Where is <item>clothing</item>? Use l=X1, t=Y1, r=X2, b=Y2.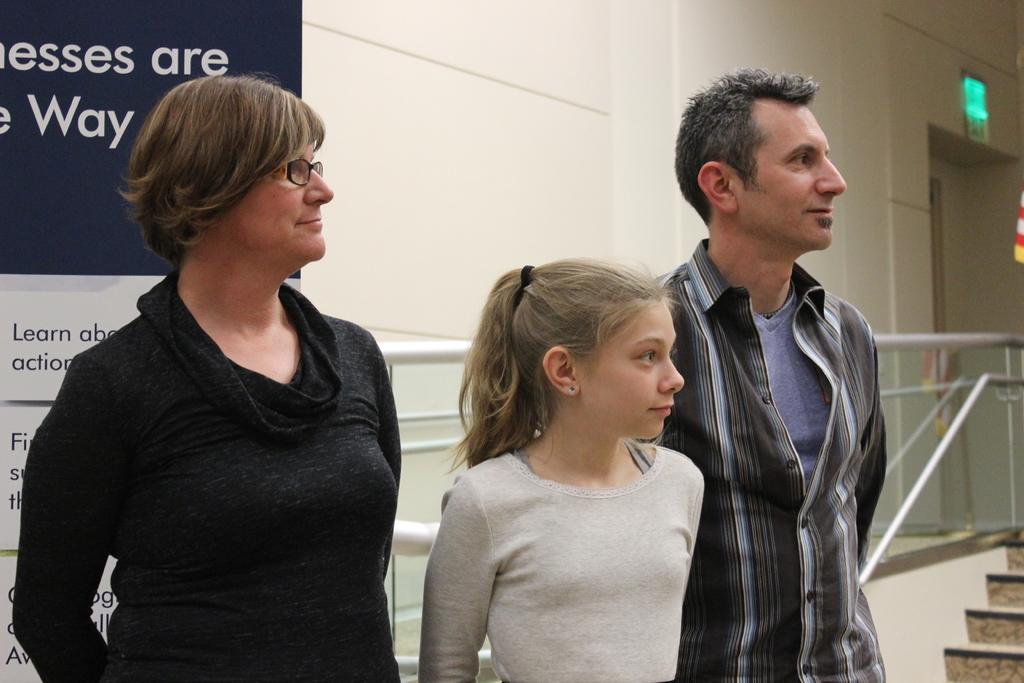
l=656, t=234, r=892, b=682.
